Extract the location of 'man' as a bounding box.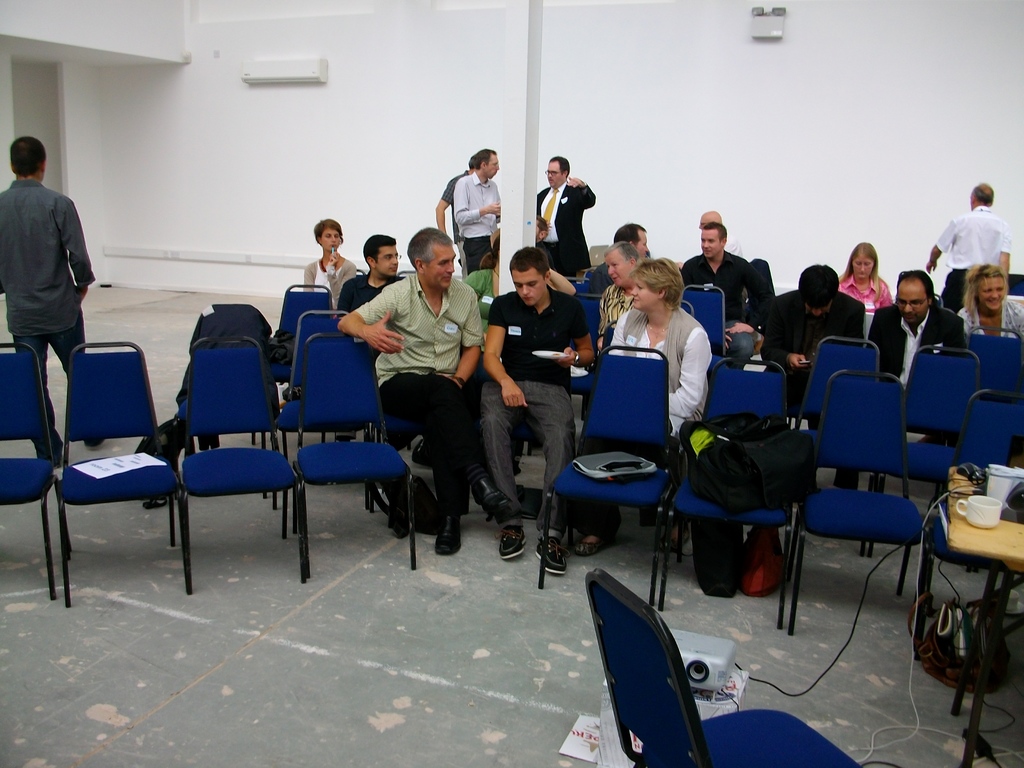
crop(697, 209, 743, 257).
